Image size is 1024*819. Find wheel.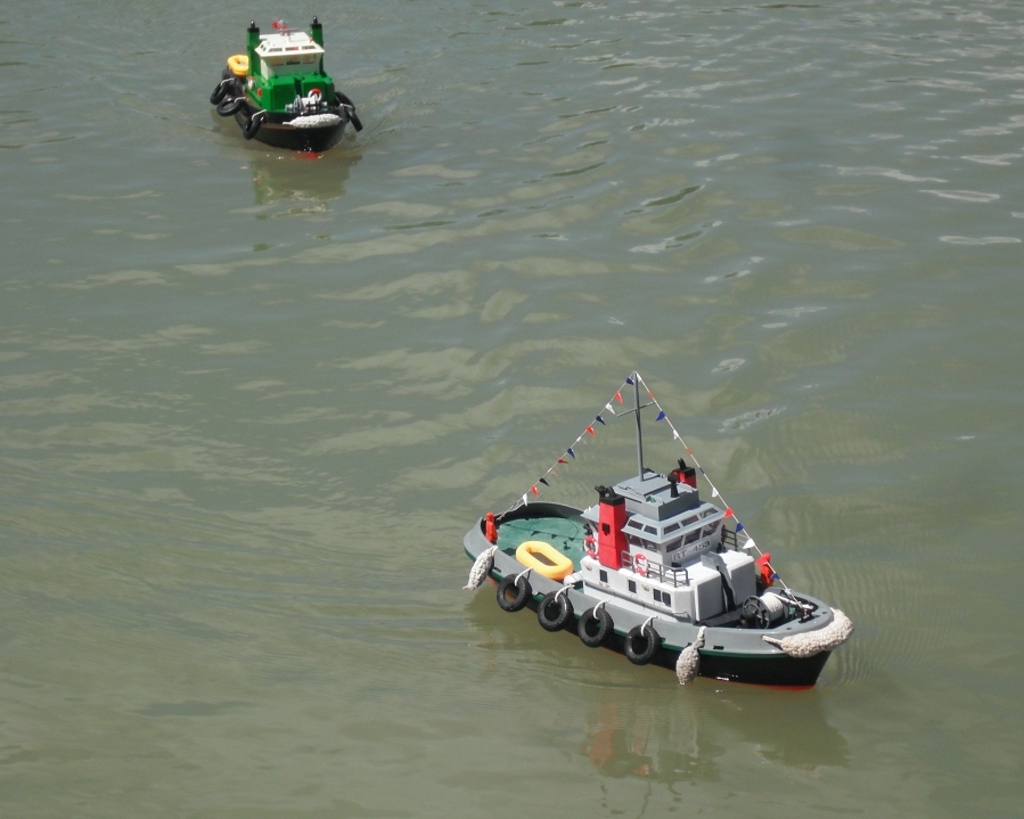
617, 625, 666, 663.
